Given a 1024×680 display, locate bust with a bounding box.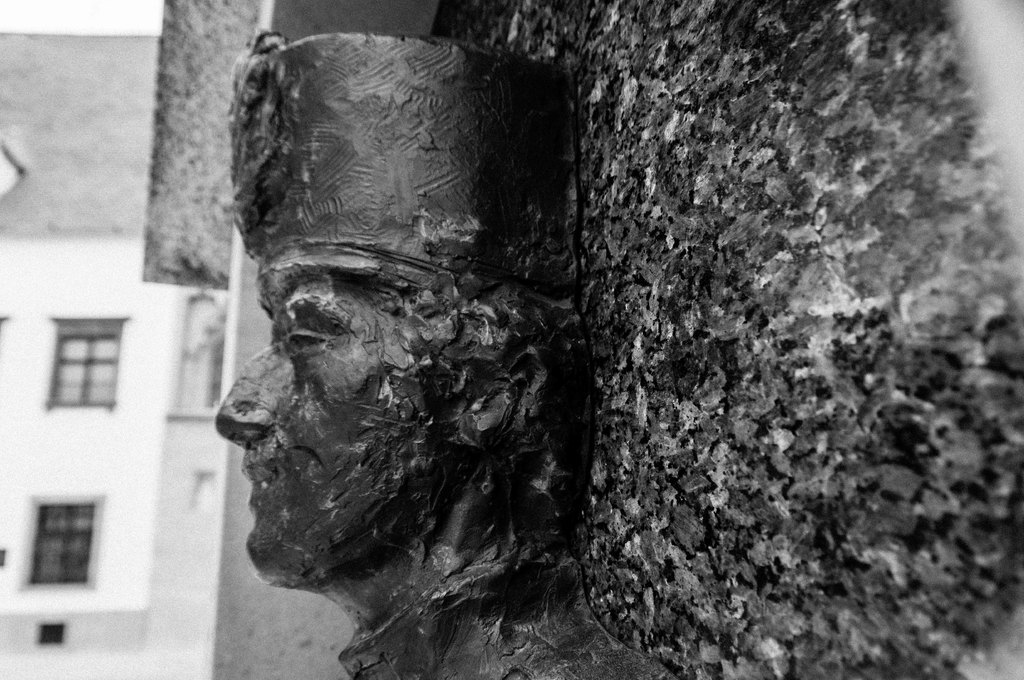
Located: [left=216, top=30, right=681, bottom=679].
